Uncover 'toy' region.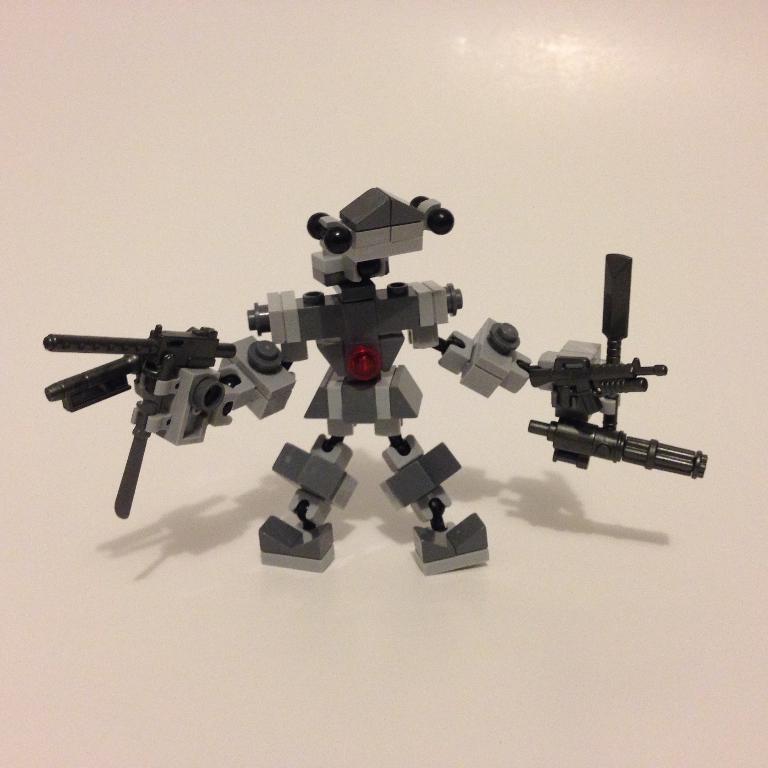
Uncovered: {"x1": 44, "y1": 182, "x2": 711, "y2": 567}.
